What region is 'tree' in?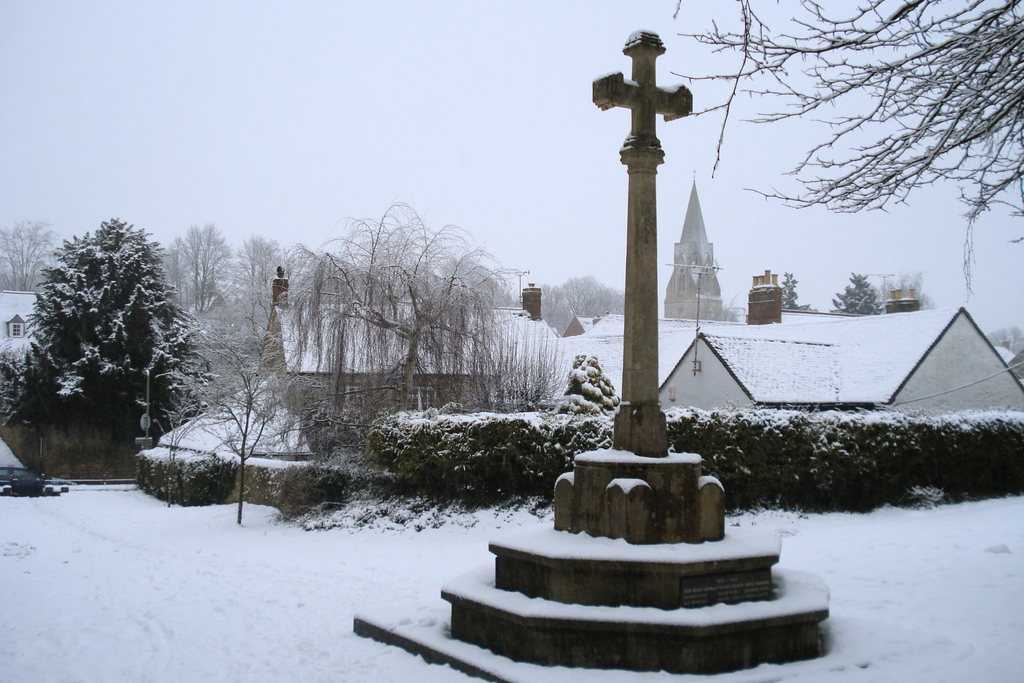
[x1=0, y1=206, x2=196, y2=447].
